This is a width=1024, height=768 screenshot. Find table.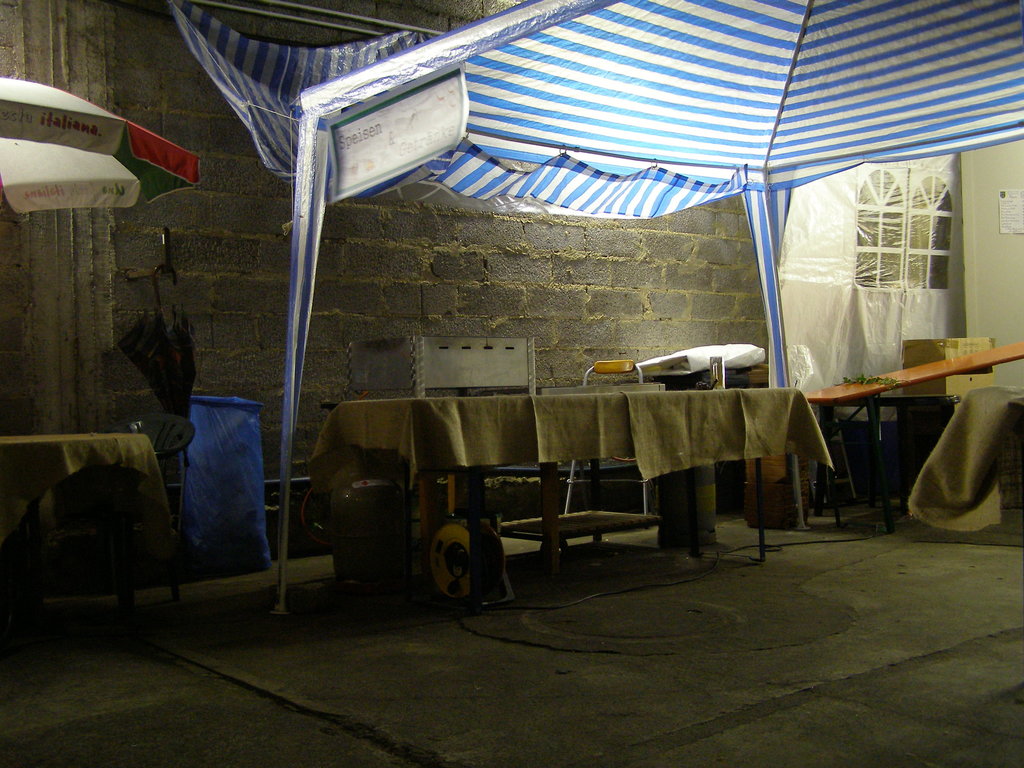
Bounding box: (x1=0, y1=430, x2=174, y2=561).
